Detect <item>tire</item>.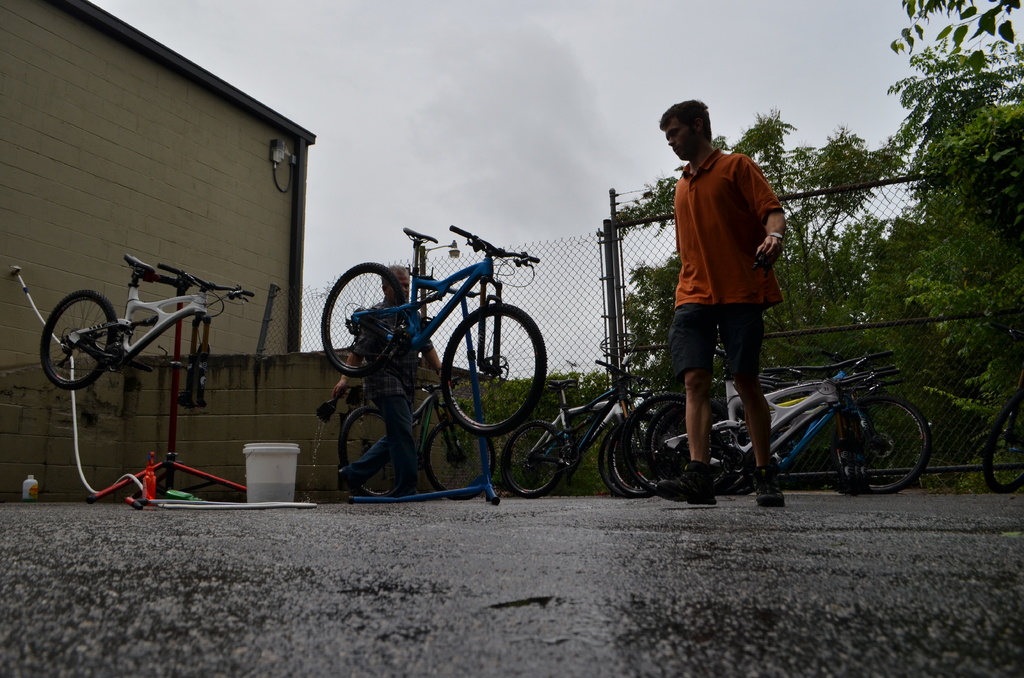
Detected at [497, 420, 572, 499].
